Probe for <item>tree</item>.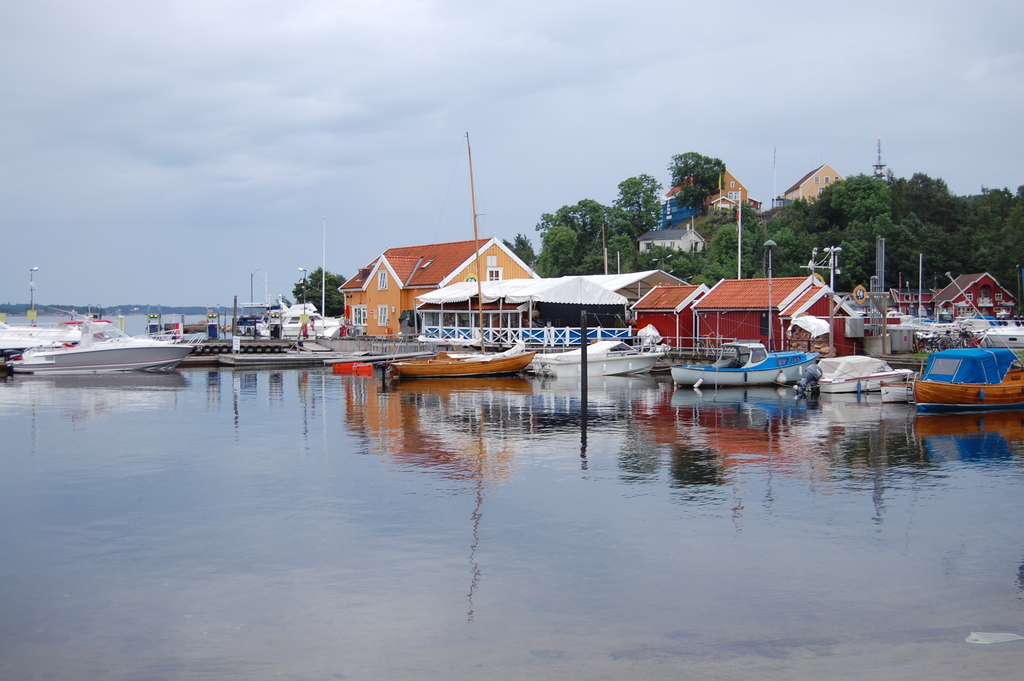
Probe result: [left=708, top=167, right=1023, bottom=289].
